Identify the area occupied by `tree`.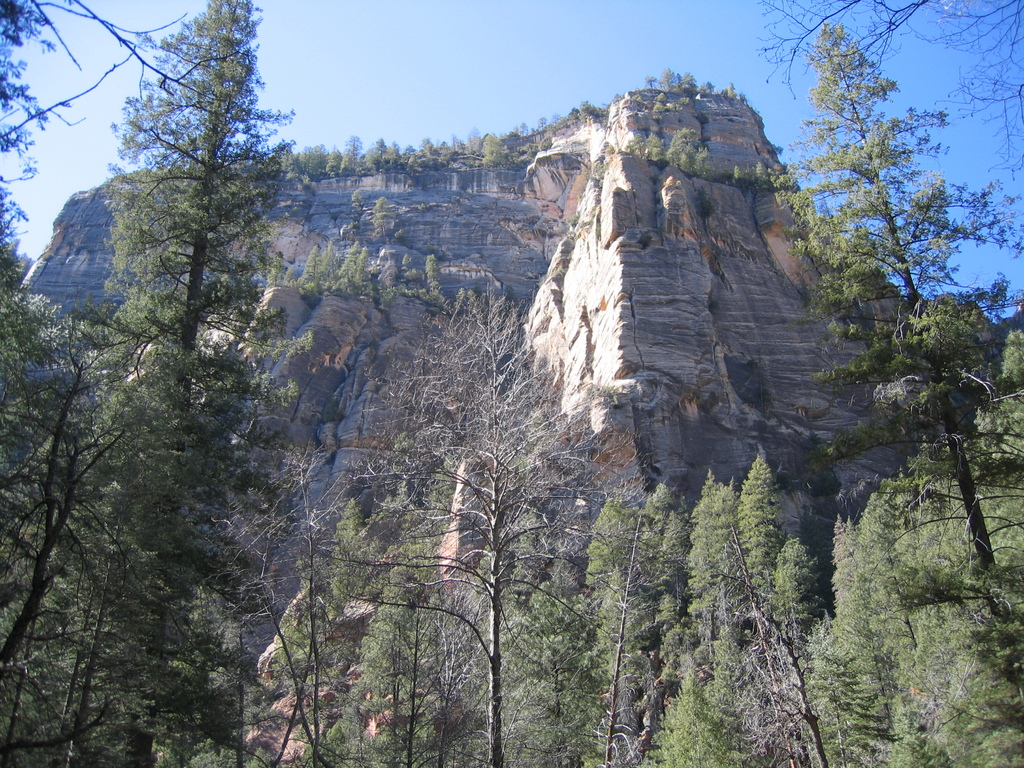
Area: x1=579, y1=98, x2=604, y2=118.
